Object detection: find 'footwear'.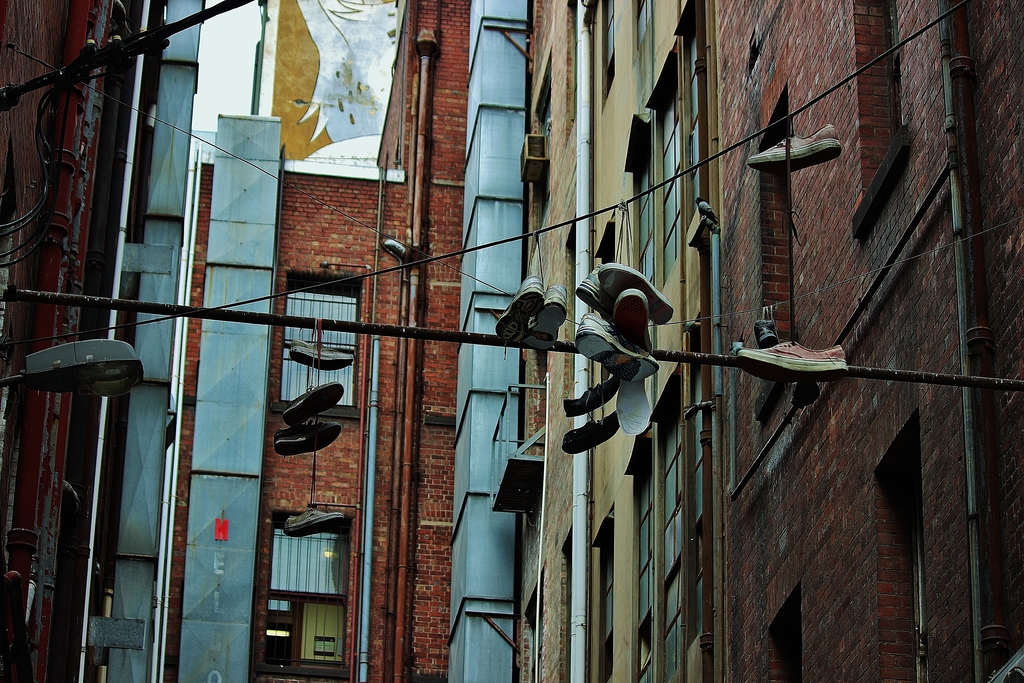
crop(282, 382, 342, 429).
